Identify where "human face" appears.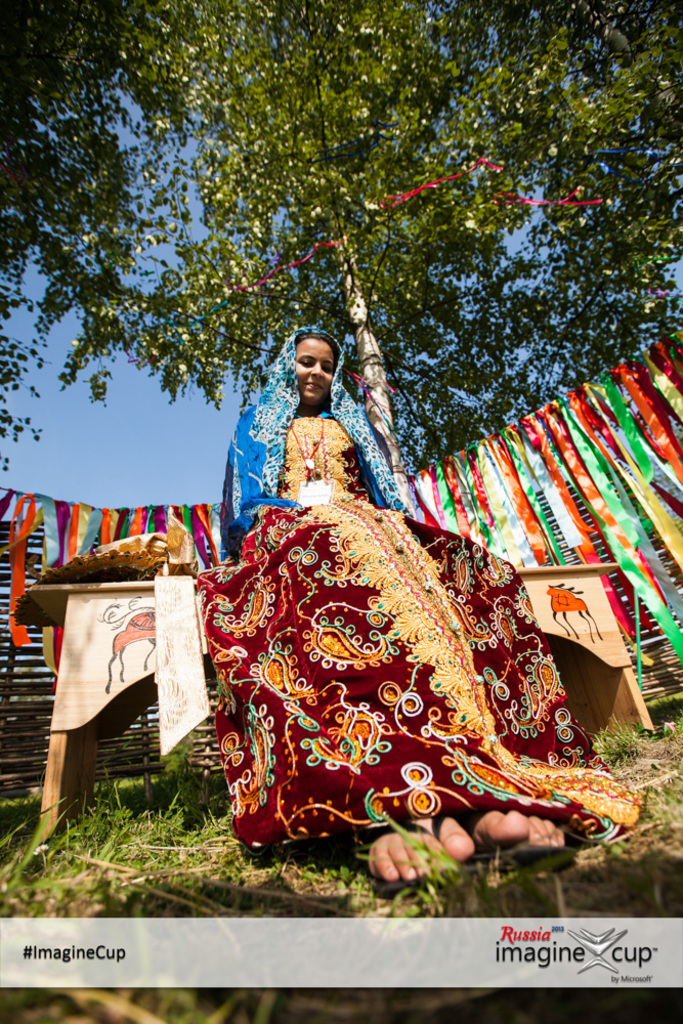
Appears at 295 339 336 402.
